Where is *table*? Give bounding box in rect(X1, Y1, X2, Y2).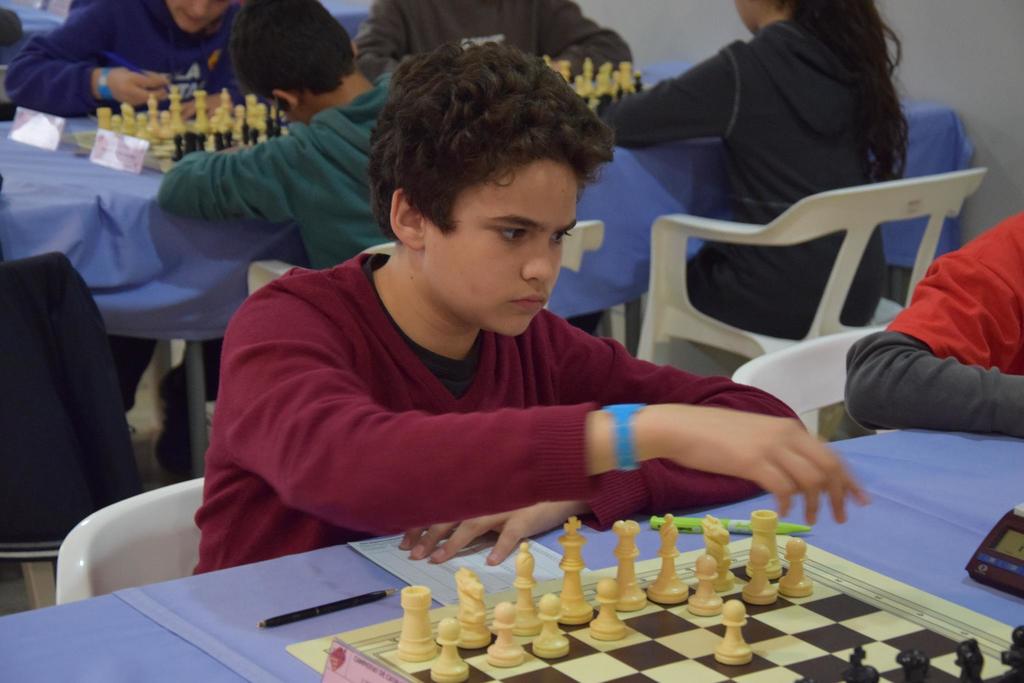
rect(0, 98, 957, 482).
